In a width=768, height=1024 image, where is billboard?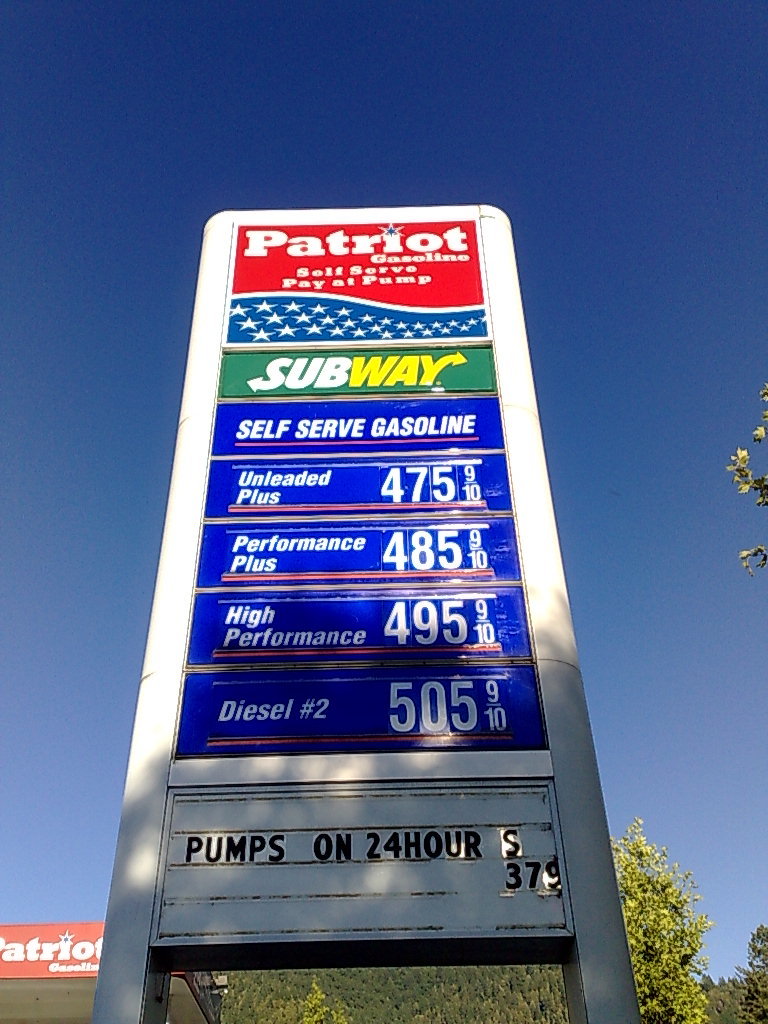
[0,916,105,982].
